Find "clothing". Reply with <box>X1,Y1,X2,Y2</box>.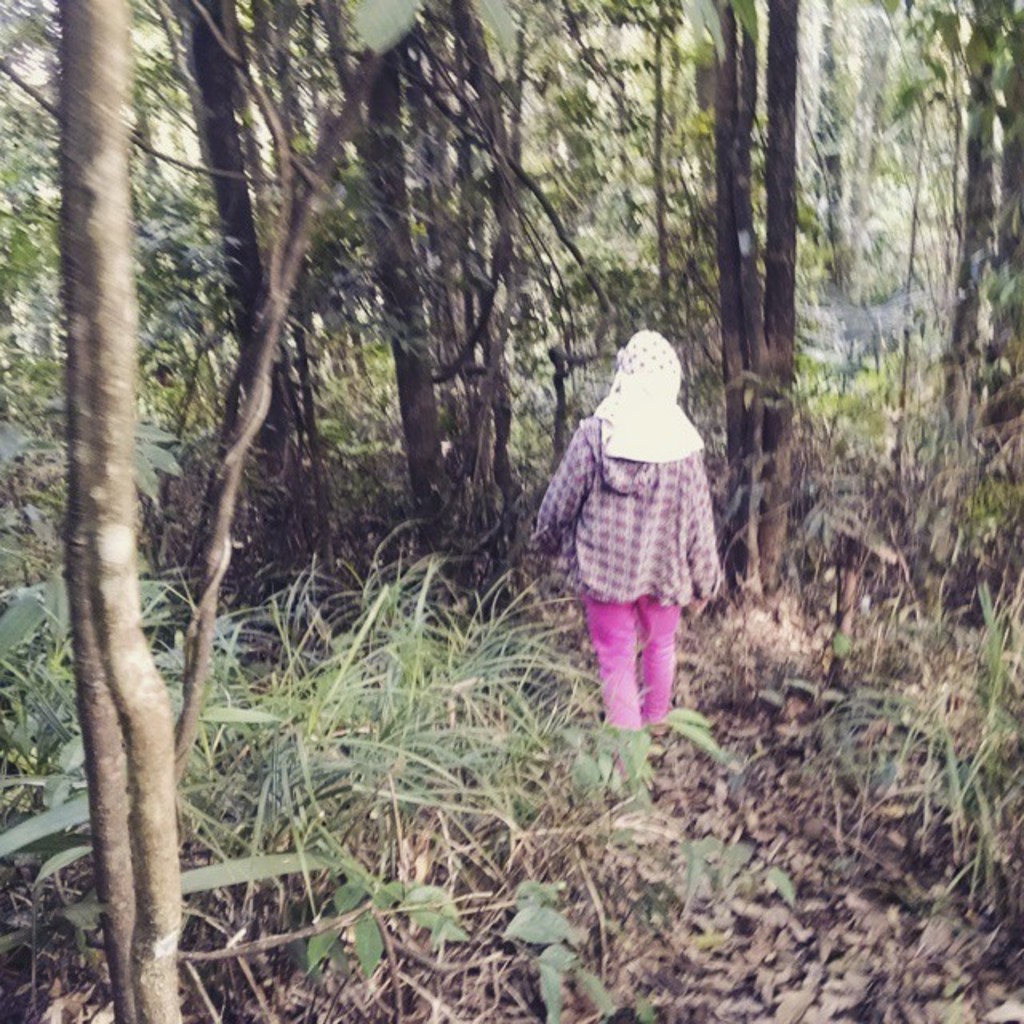
<box>546,322,725,675</box>.
